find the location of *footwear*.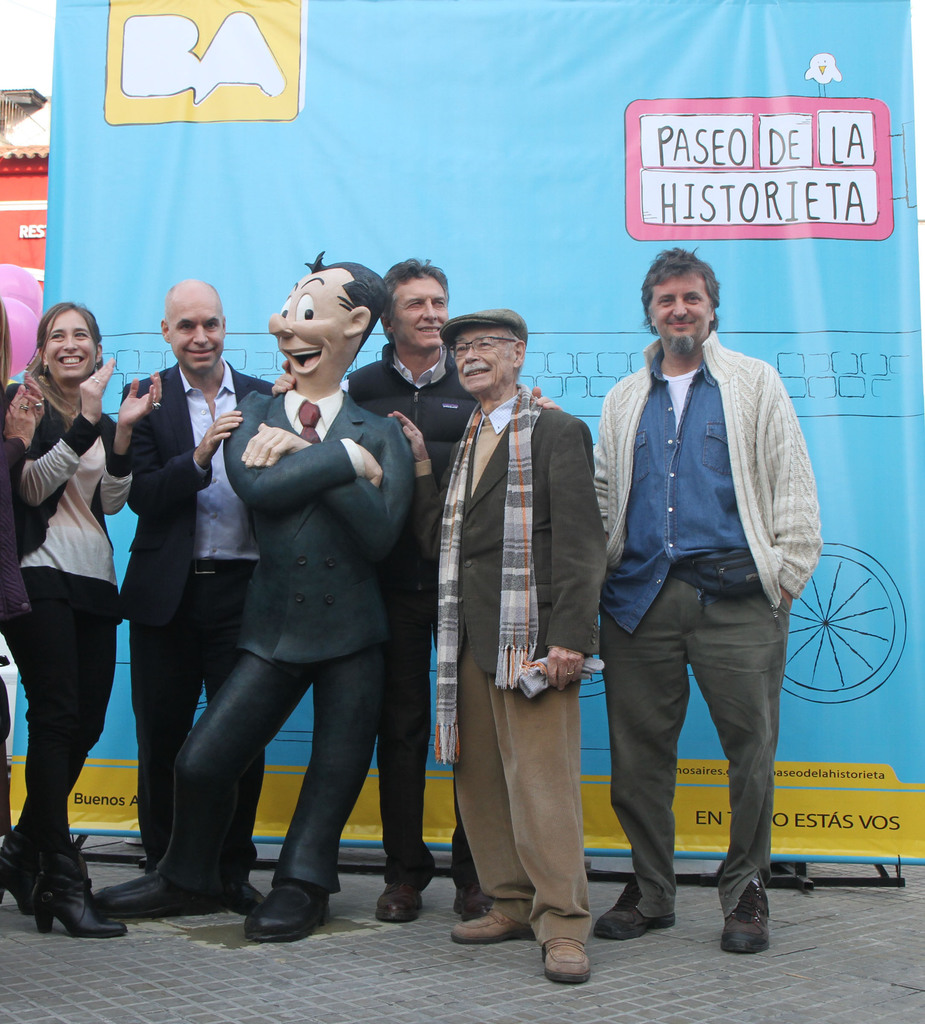
Location: [35, 865, 126, 934].
